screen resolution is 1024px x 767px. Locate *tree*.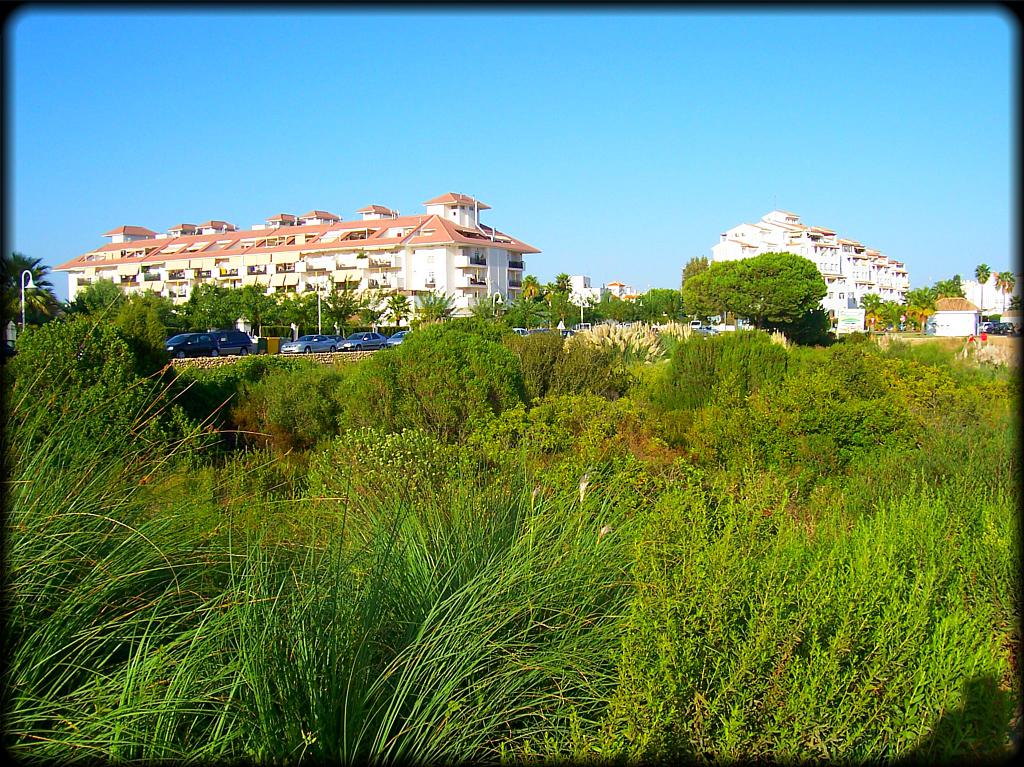
<box>496,271,562,332</box>.
